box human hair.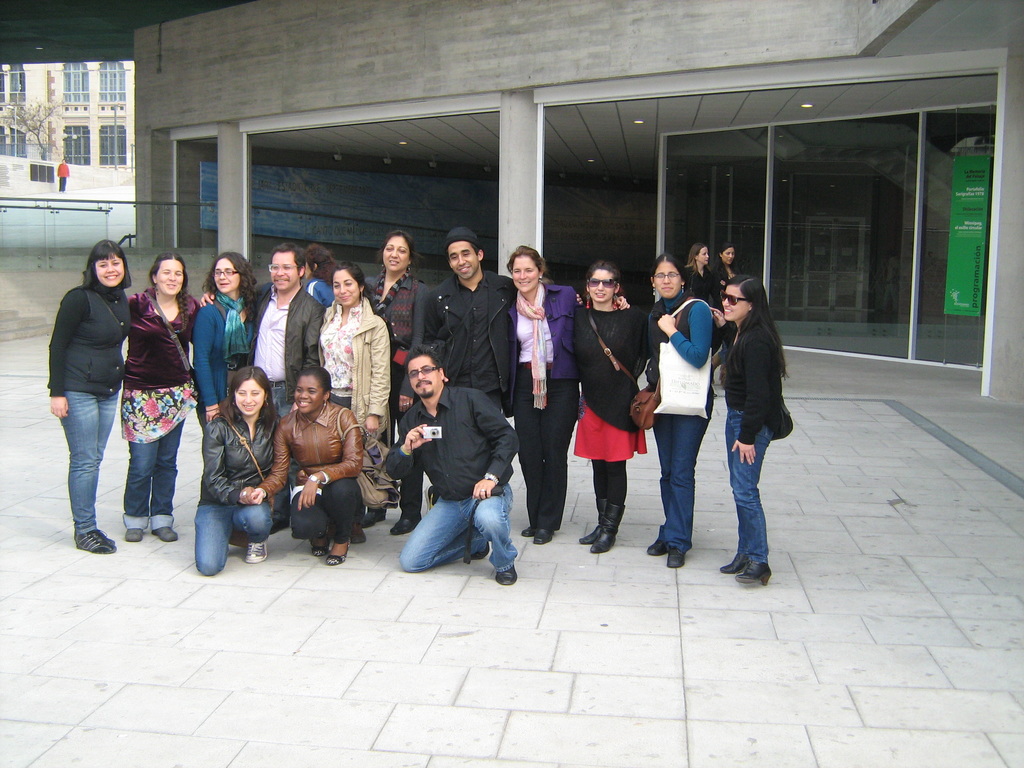
<region>510, 246, 558, 283</region>.
